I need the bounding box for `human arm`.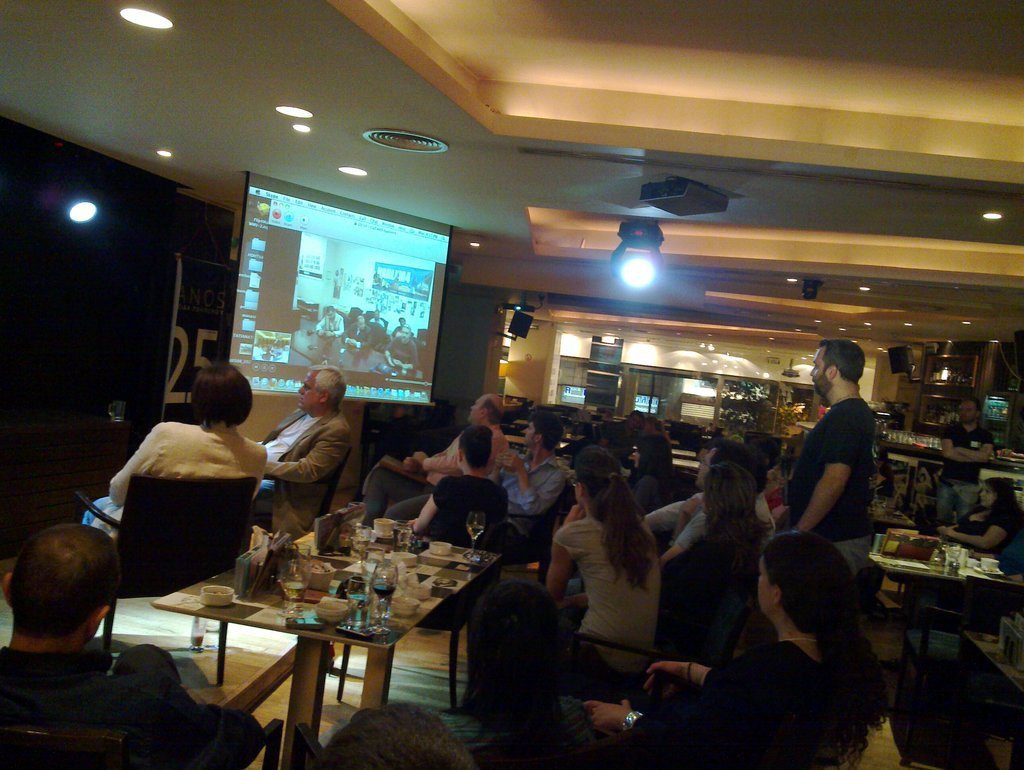
Here it is: [left=419, top=430, right=505, bottom=472].
